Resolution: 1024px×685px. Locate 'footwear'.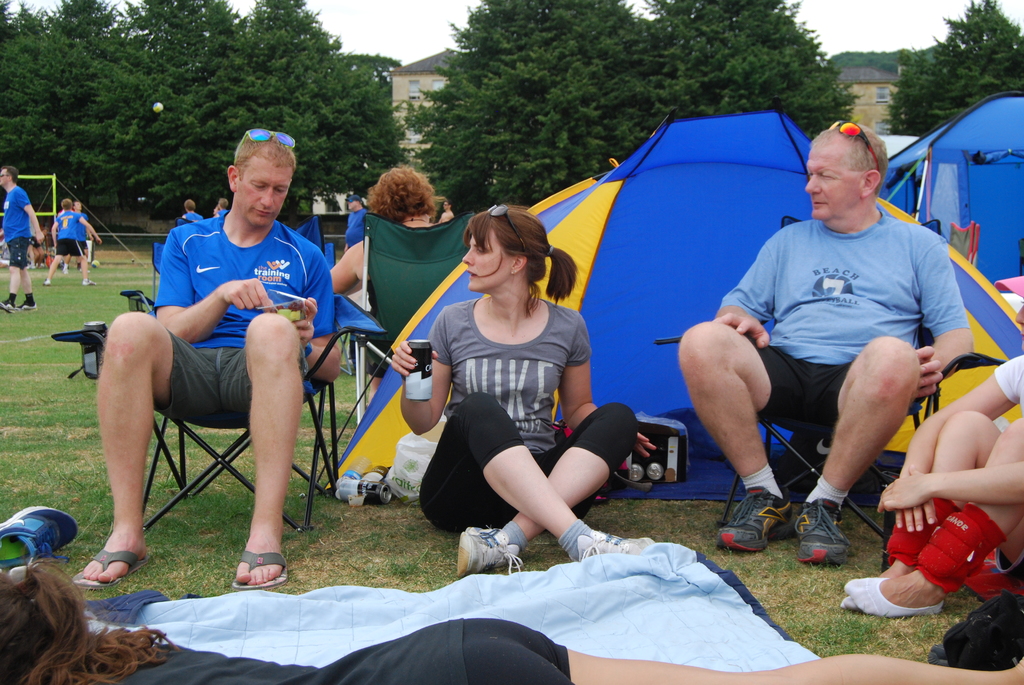
564, 528, 664, 562.
